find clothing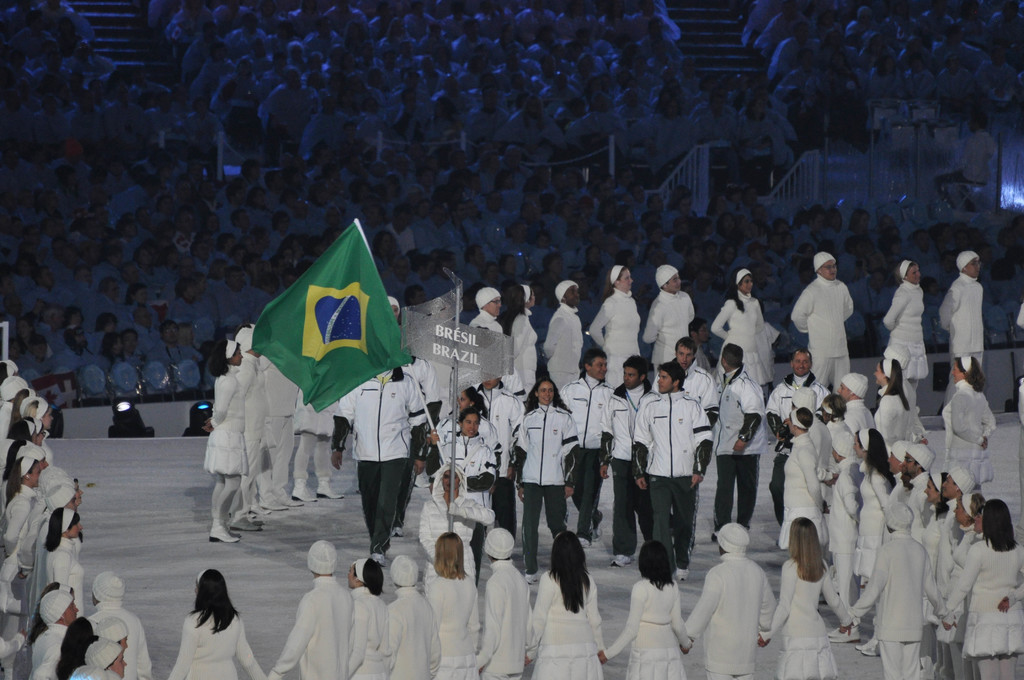
box=[473, 311, 506, 334]
